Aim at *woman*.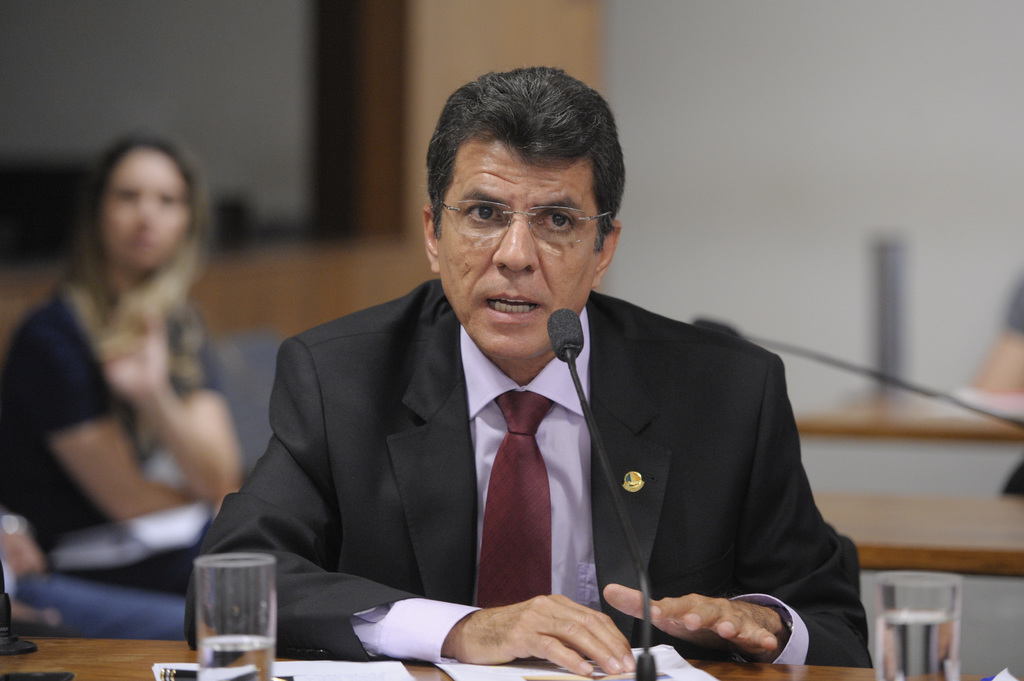
Aimed at rect(6, 127, 255, 612).
